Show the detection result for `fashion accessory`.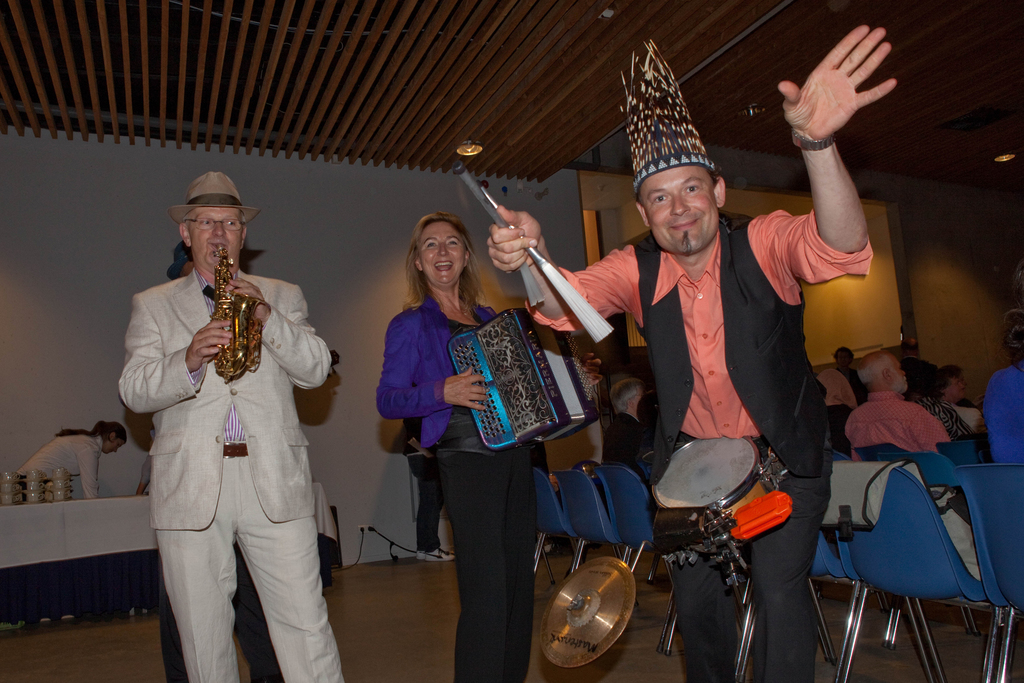
pyautogui.locateOnScreen(167, 240, 191, 278).
